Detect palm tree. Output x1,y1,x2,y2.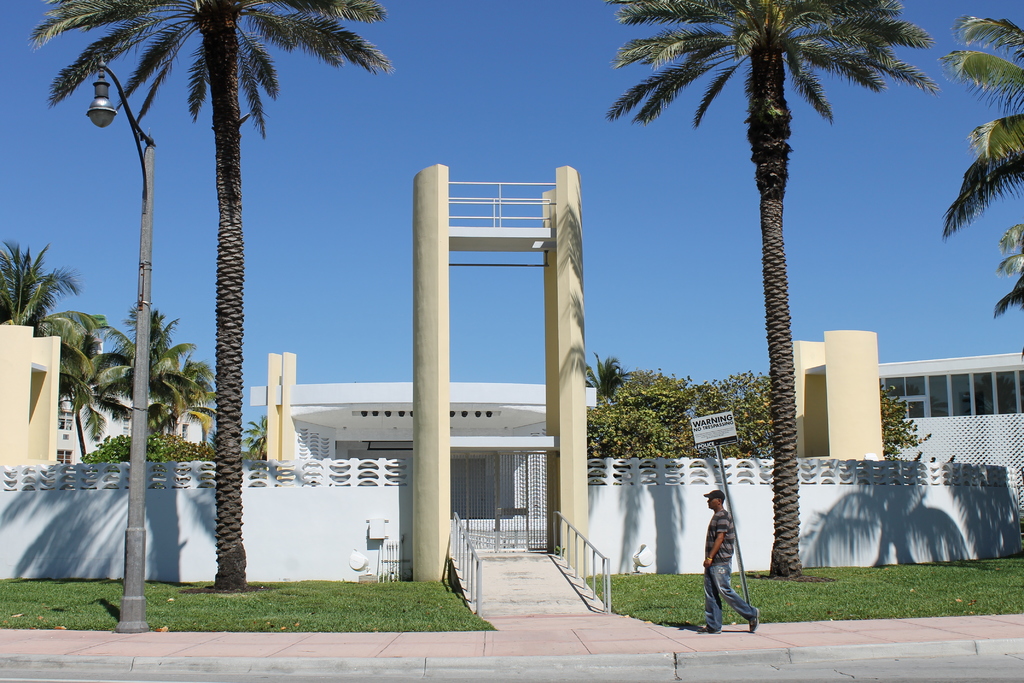
0,240,92,347.
